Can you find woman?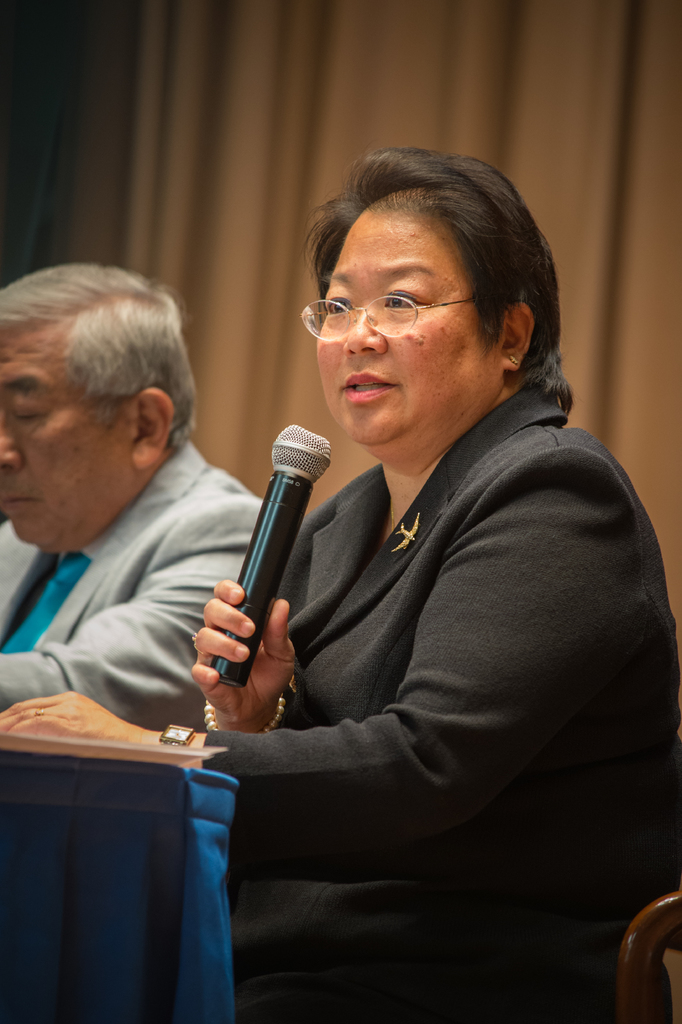
Yes, bounding box: <bbox>165, 161, 629, 948</bbox>.
